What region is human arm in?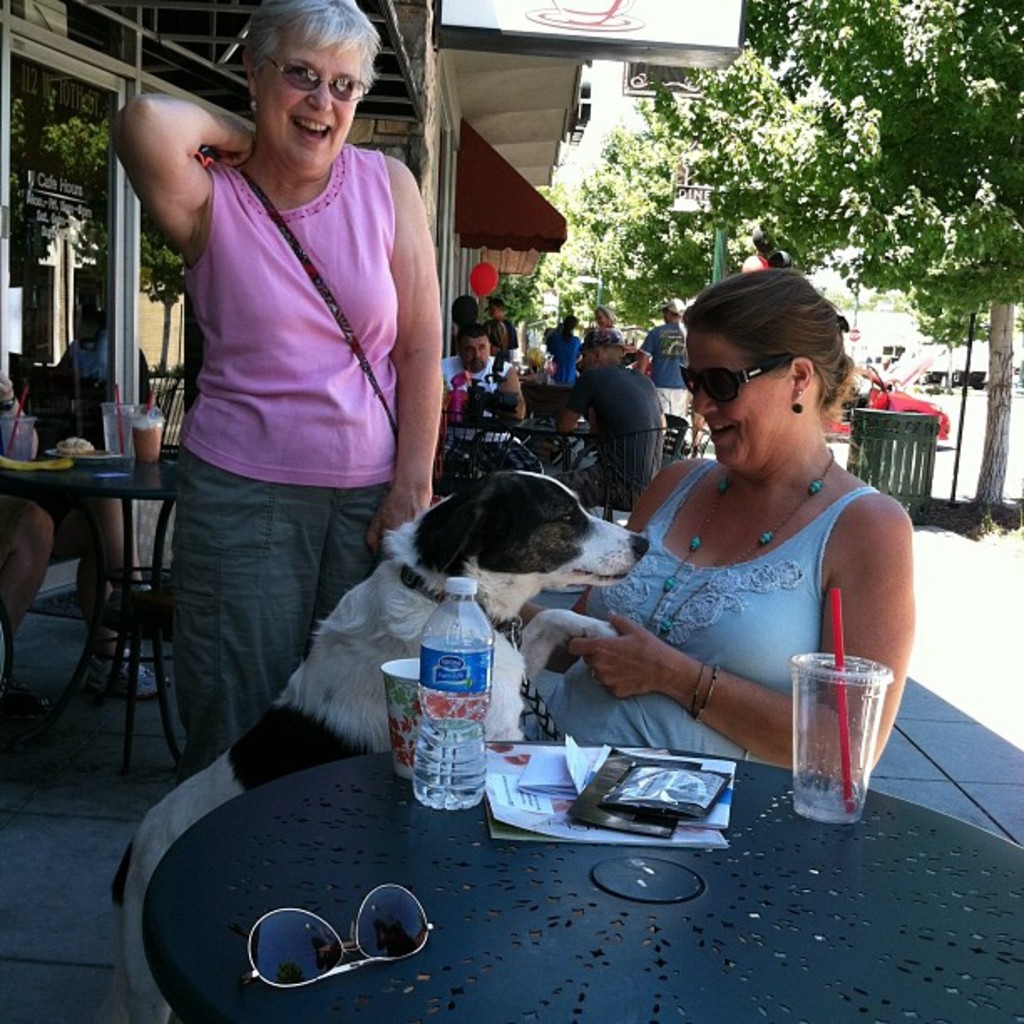
[99, 75, 254, 284].
